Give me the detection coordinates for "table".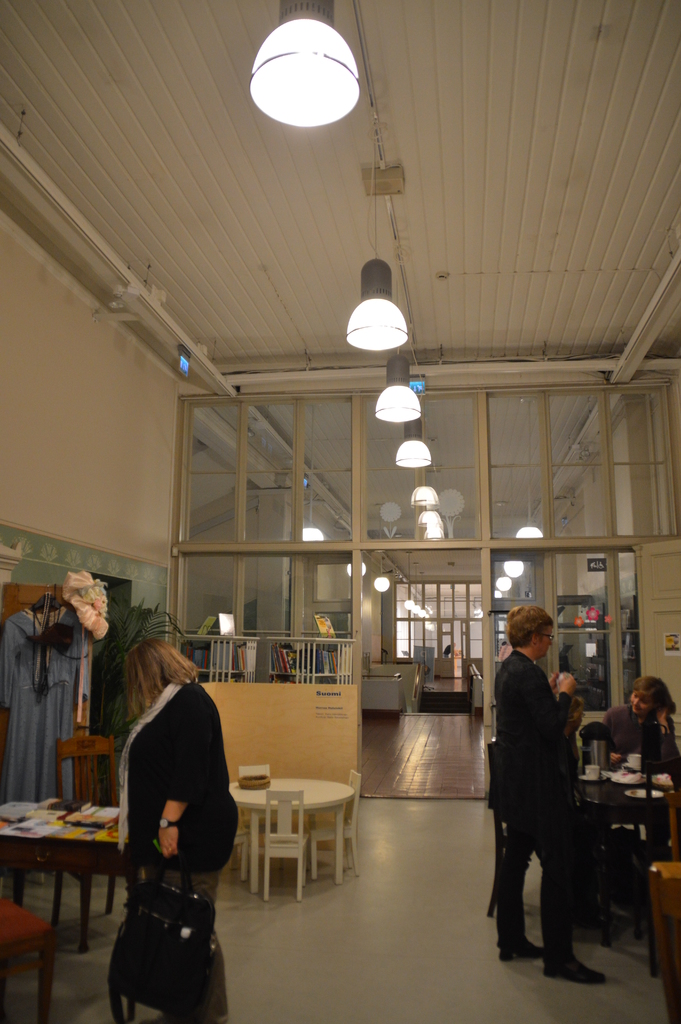
(x1=564, y1=760, x2=680, y2=918).
